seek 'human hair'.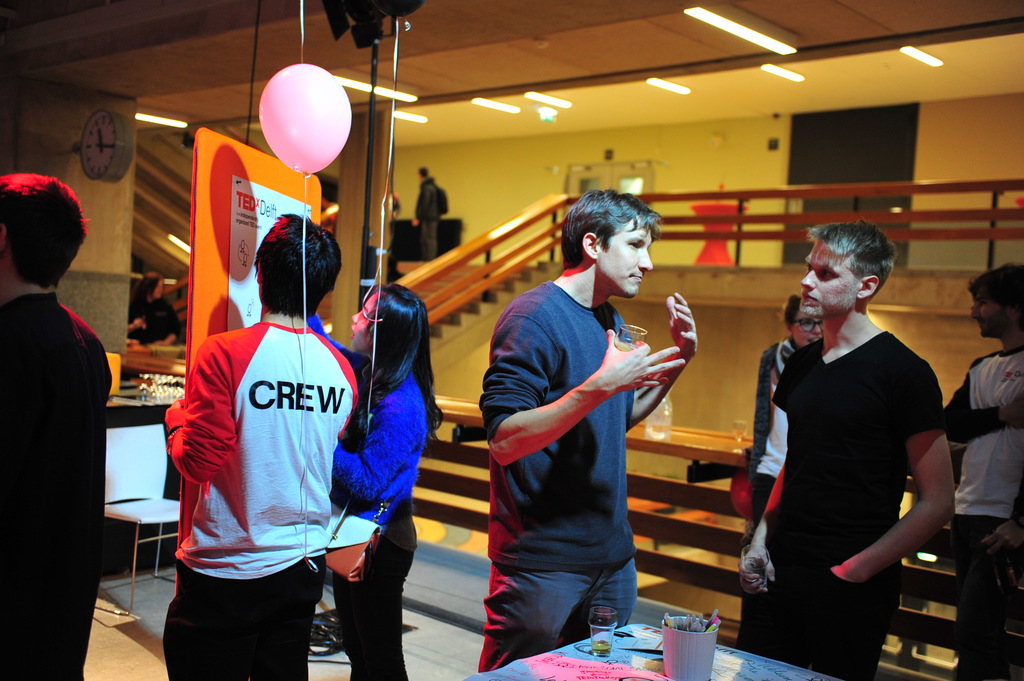
box=[132, 271, 166, 307].
